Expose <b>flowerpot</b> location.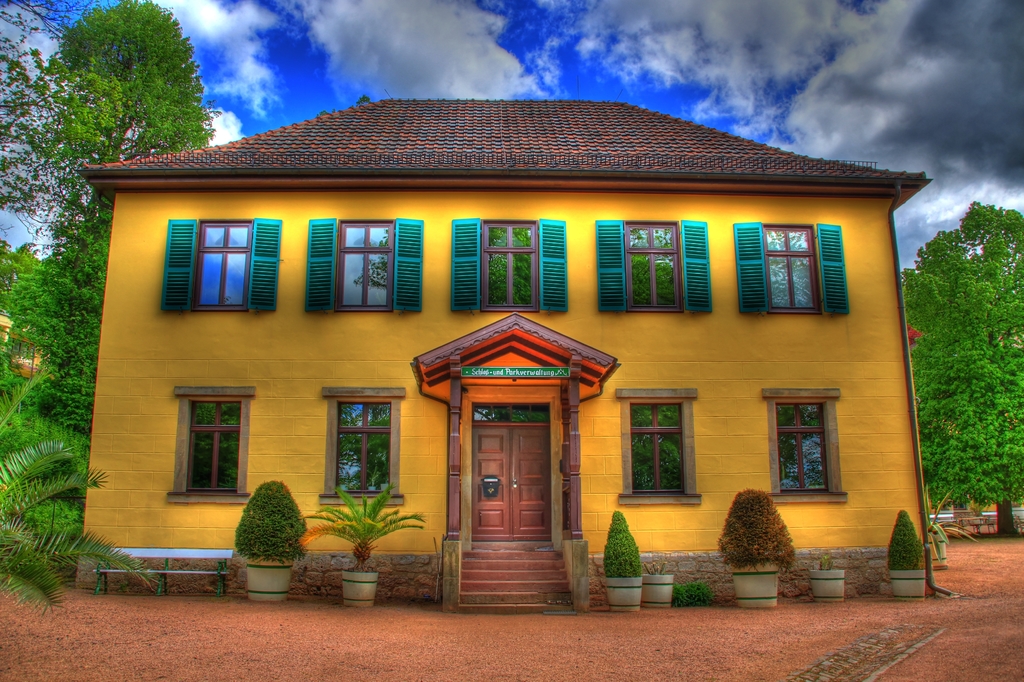
Exposed at box(806, 569, 845, 603).
